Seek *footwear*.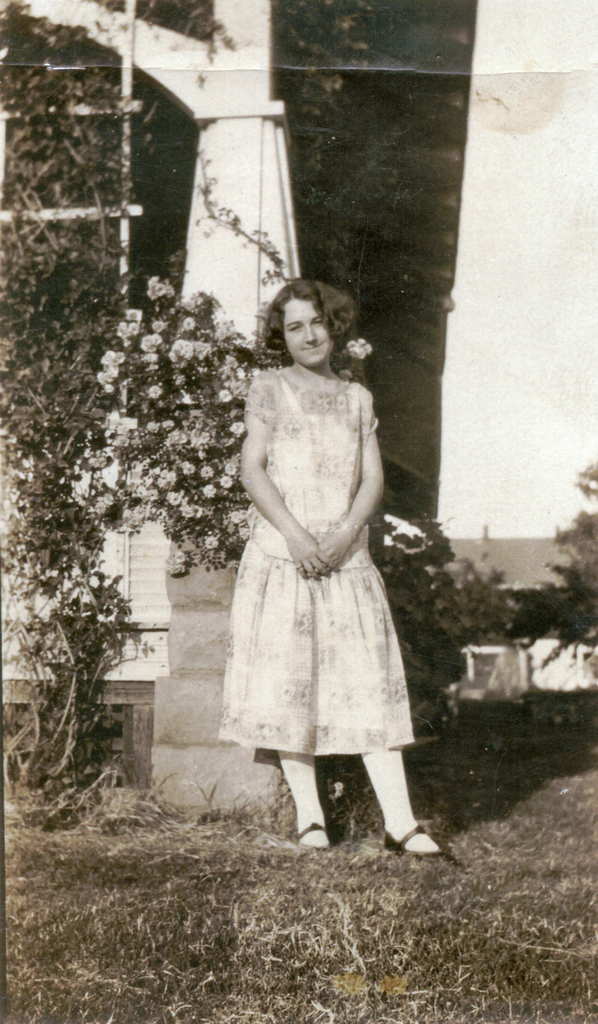
select_region(384, 812, 449, 867).
